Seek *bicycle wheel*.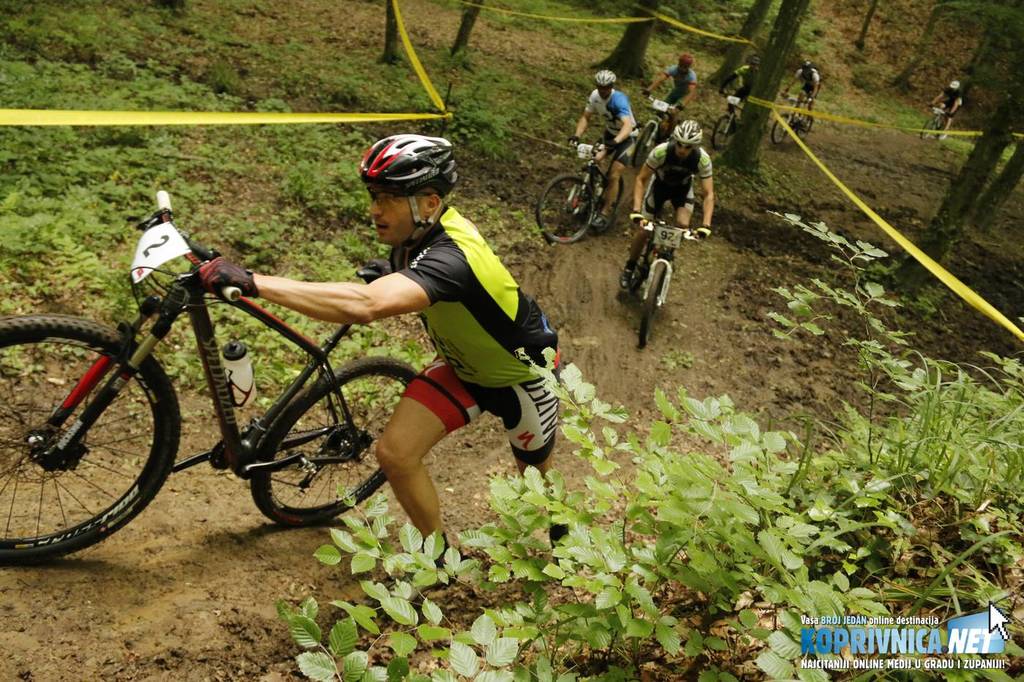
(633, 123, 656, 169).
